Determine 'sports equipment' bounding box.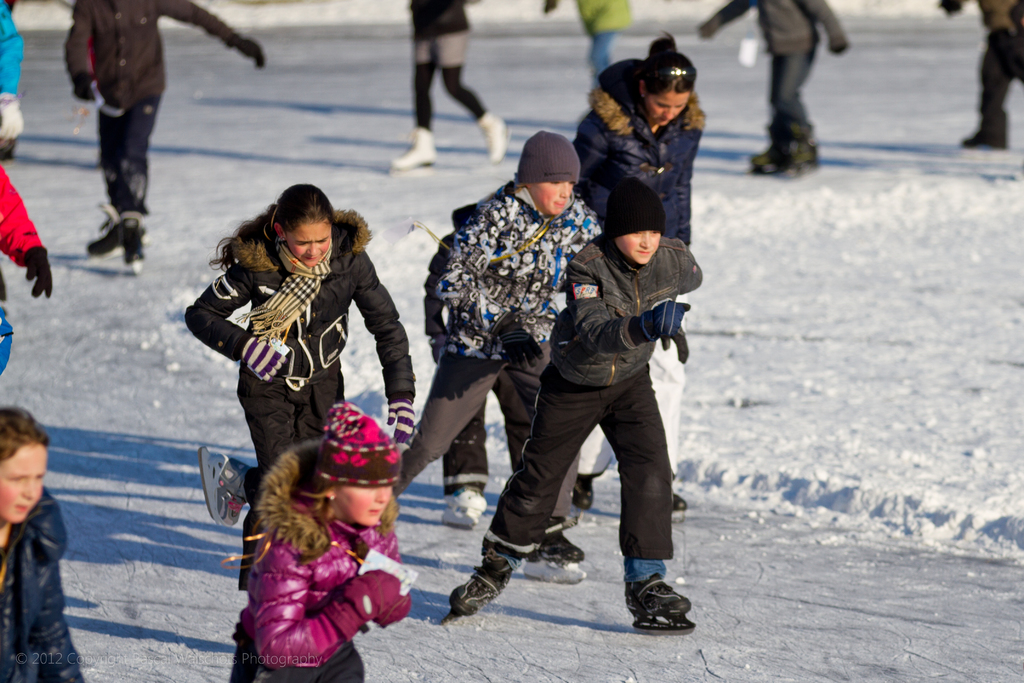
Determined: 238 334 287 384.
